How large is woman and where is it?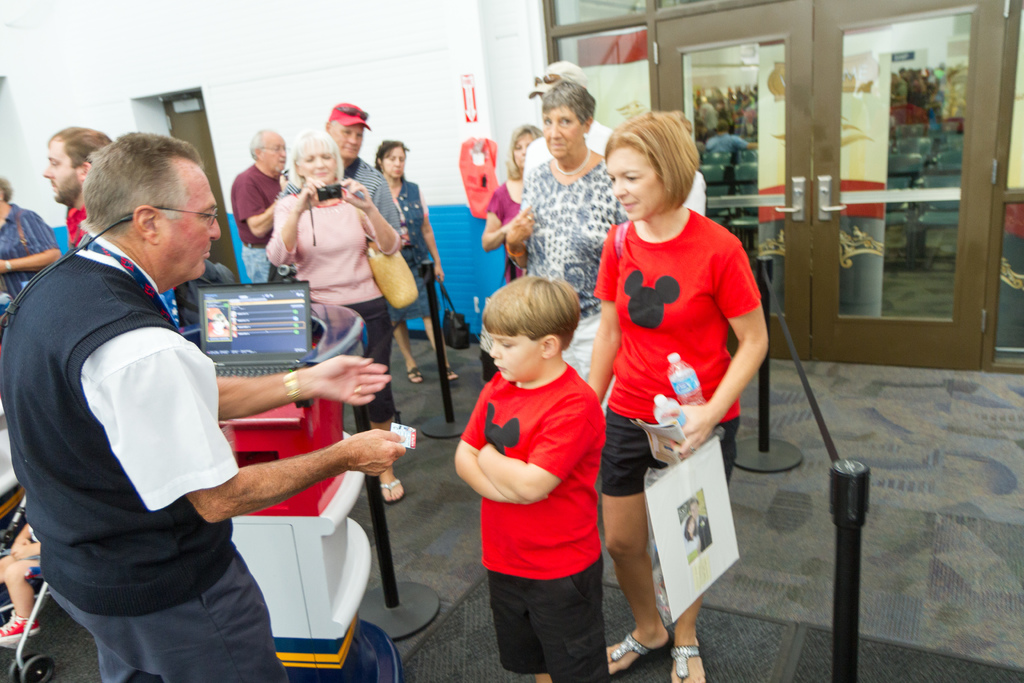
Bounding box: 257, 136, 405, 504.
